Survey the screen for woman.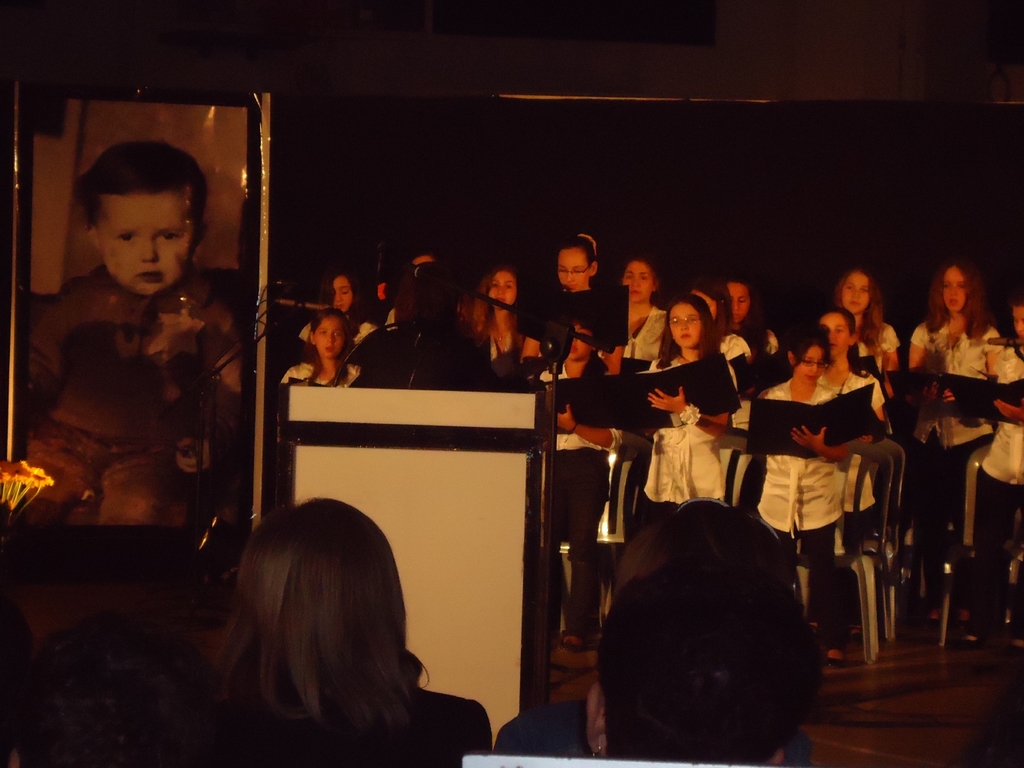
Survey found: locate(178, 489, 502, 760).
